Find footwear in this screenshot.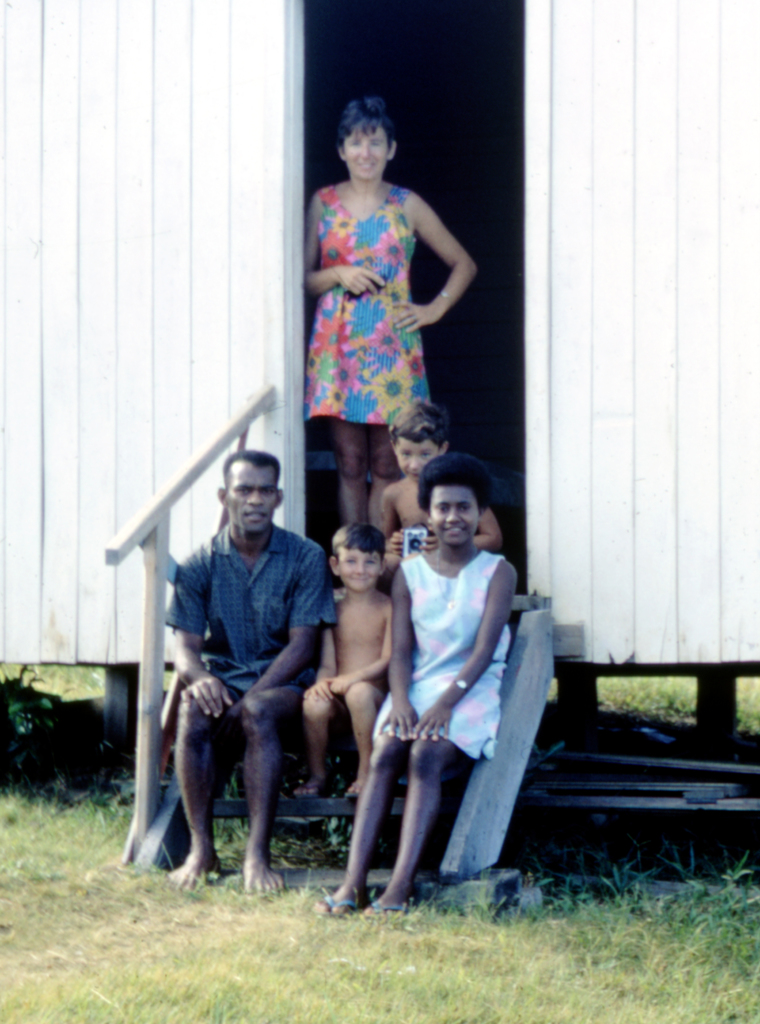
The bounding box for footwear is {"left": 307, "top": 888, "right": 361, "bottom": 925}.
